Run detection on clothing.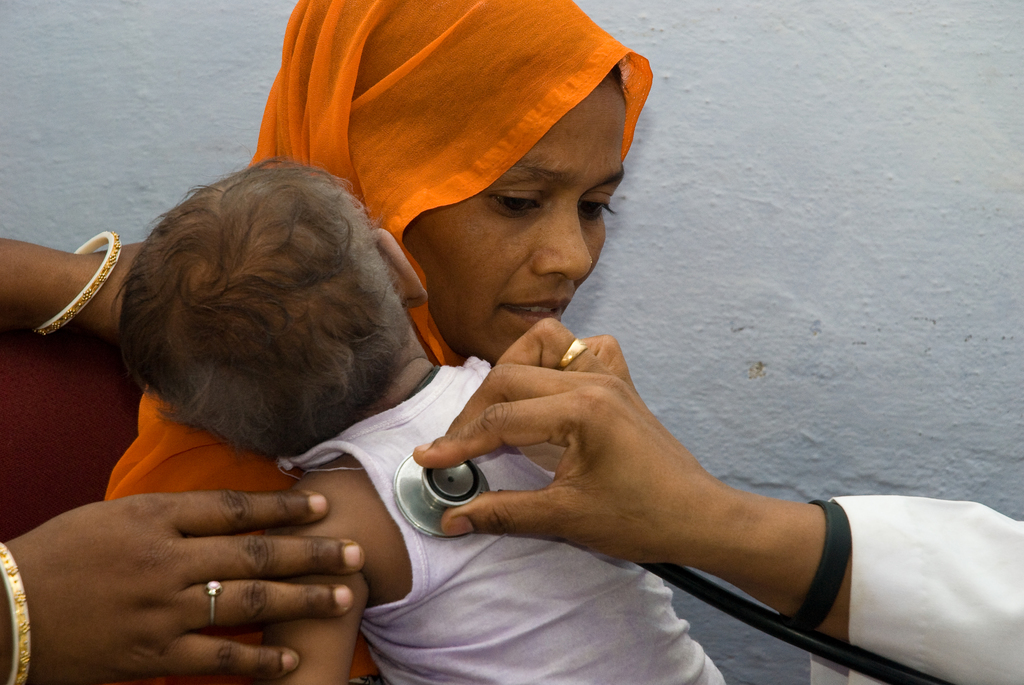
Result: box(102, 0, 657, 684).
